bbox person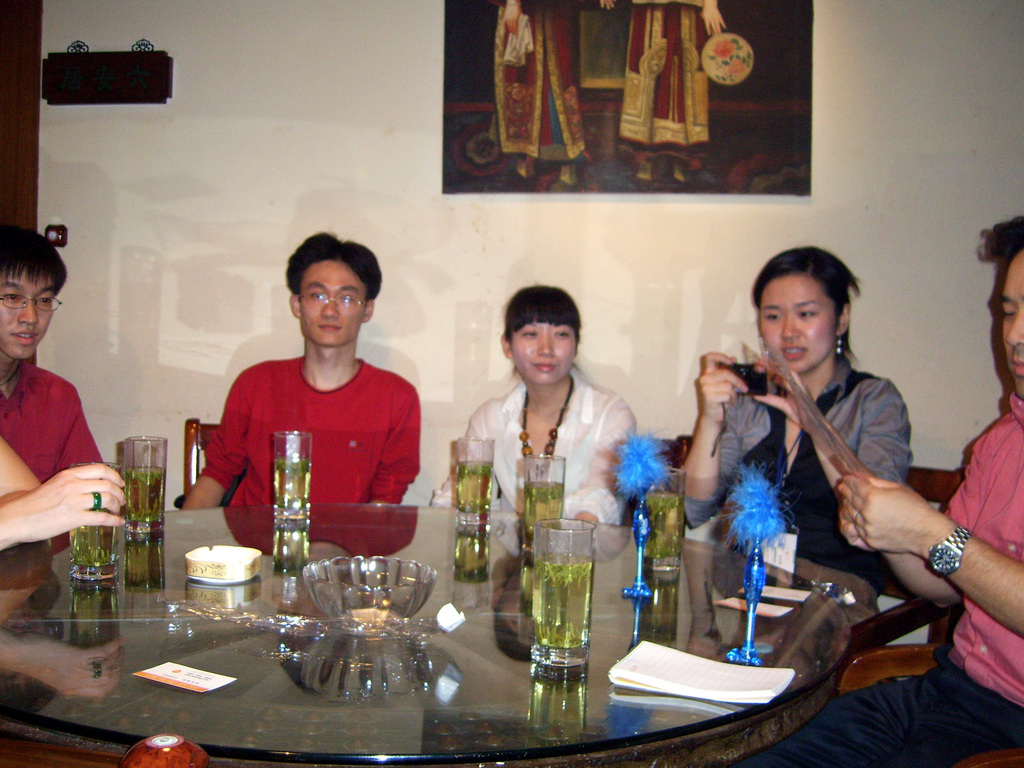
735,219,1023,764
